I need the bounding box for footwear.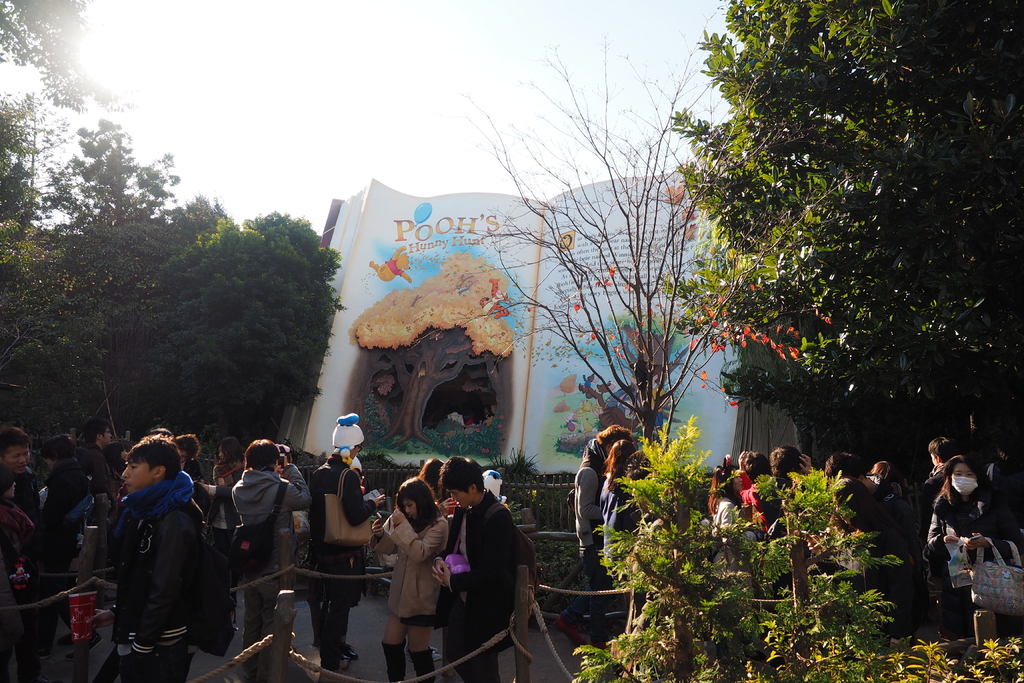
Here it is: (557,616,586,641).
